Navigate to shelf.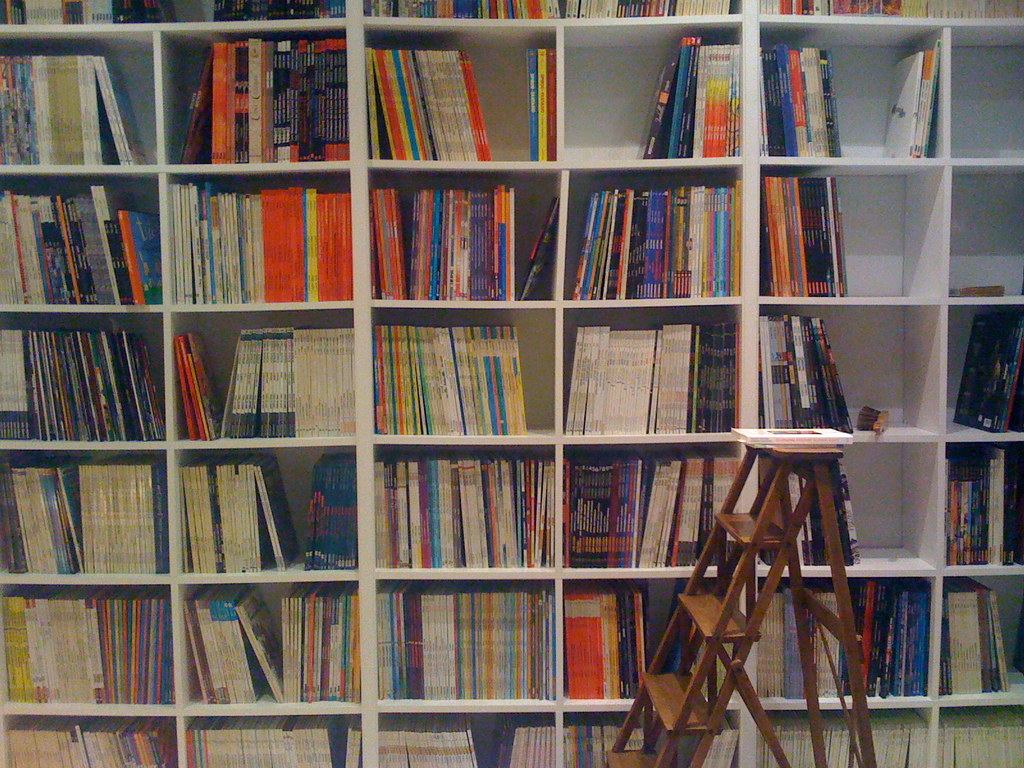
Navigation target: rect(562, 582, 752, 713).
